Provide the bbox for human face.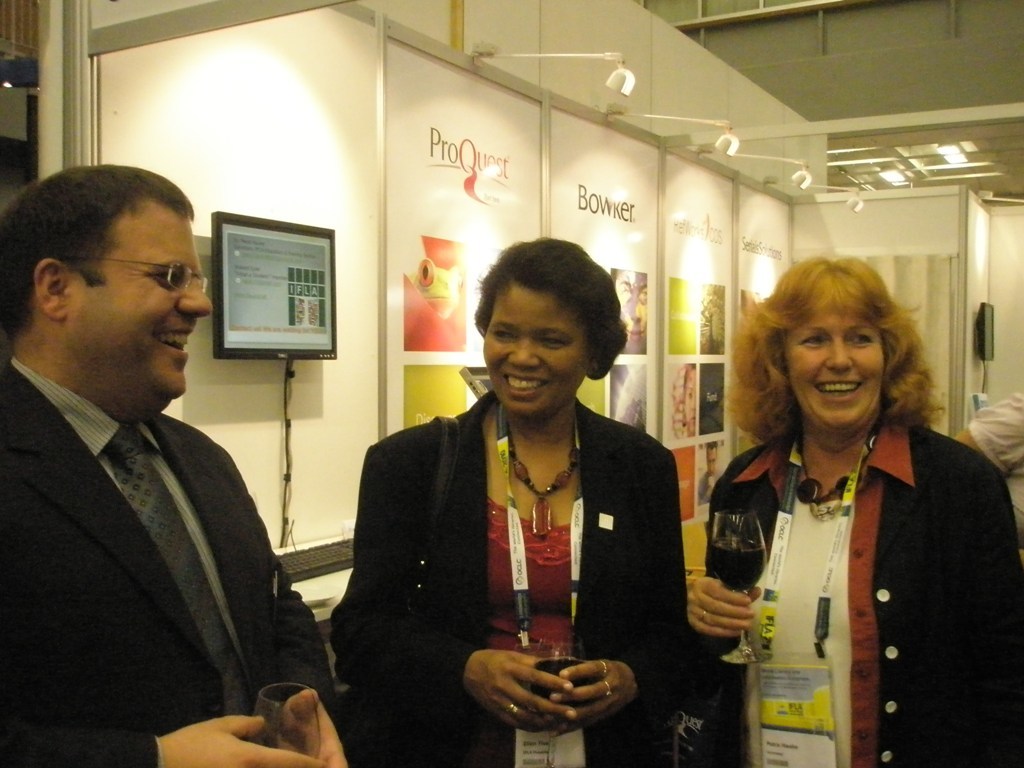
(x1=788, y1=305, x2=883, y2=427).
